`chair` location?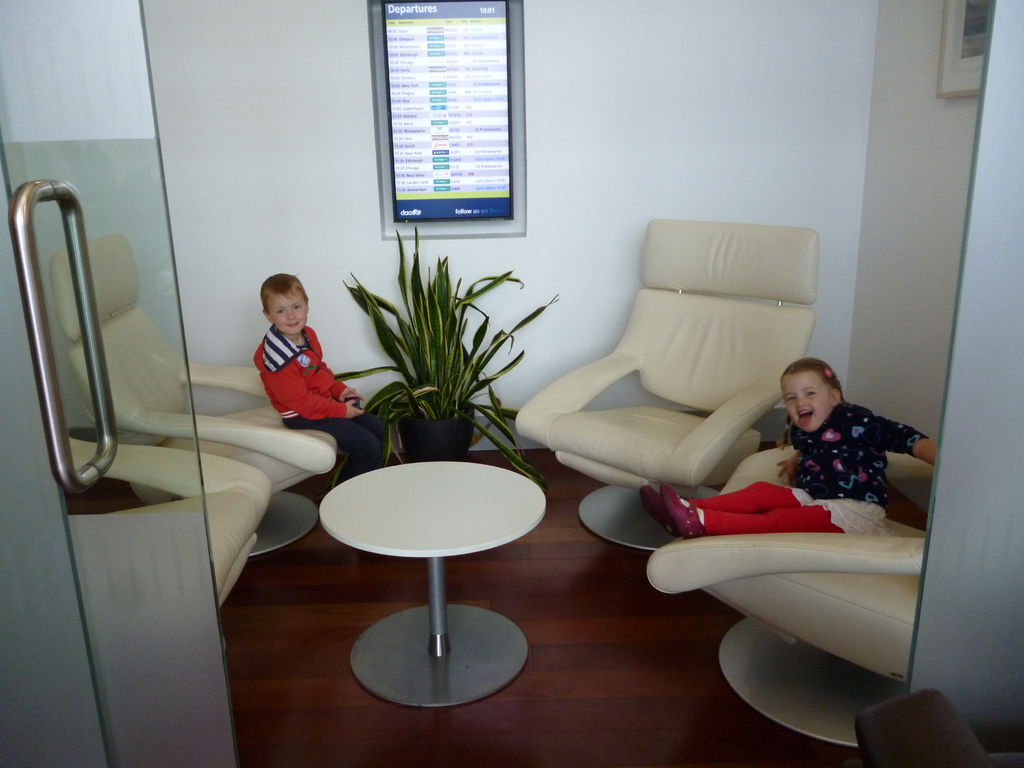
530/225/831/556
